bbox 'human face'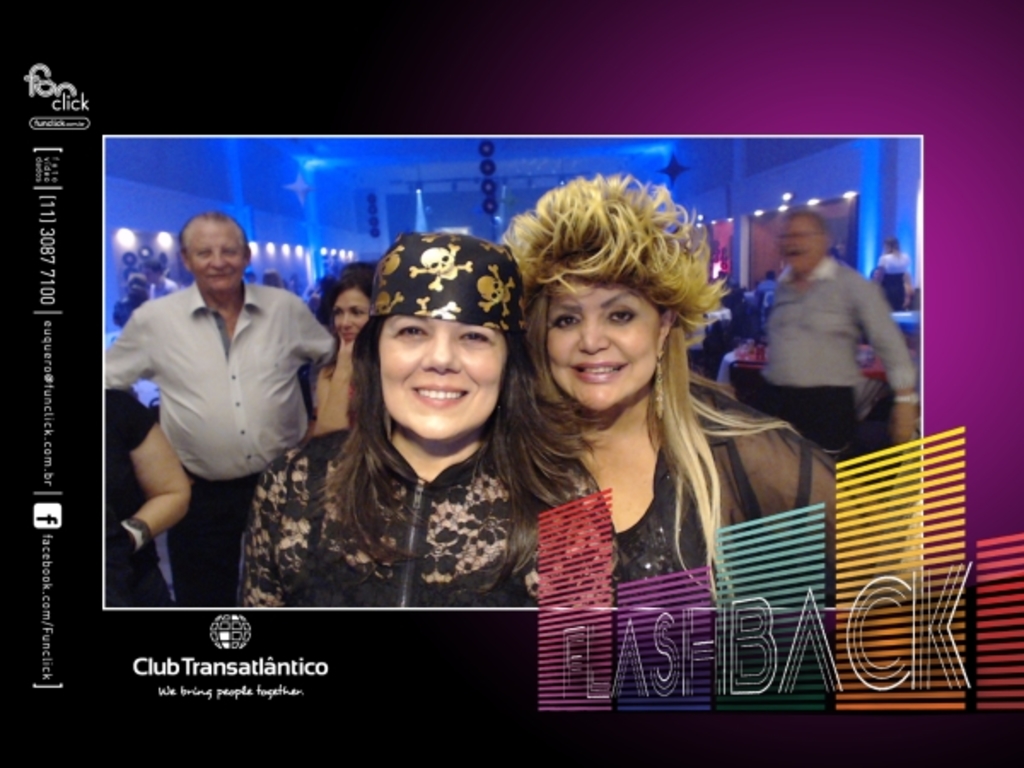
pyautogui.locateOnScreen(546, 288, 650, 399)
